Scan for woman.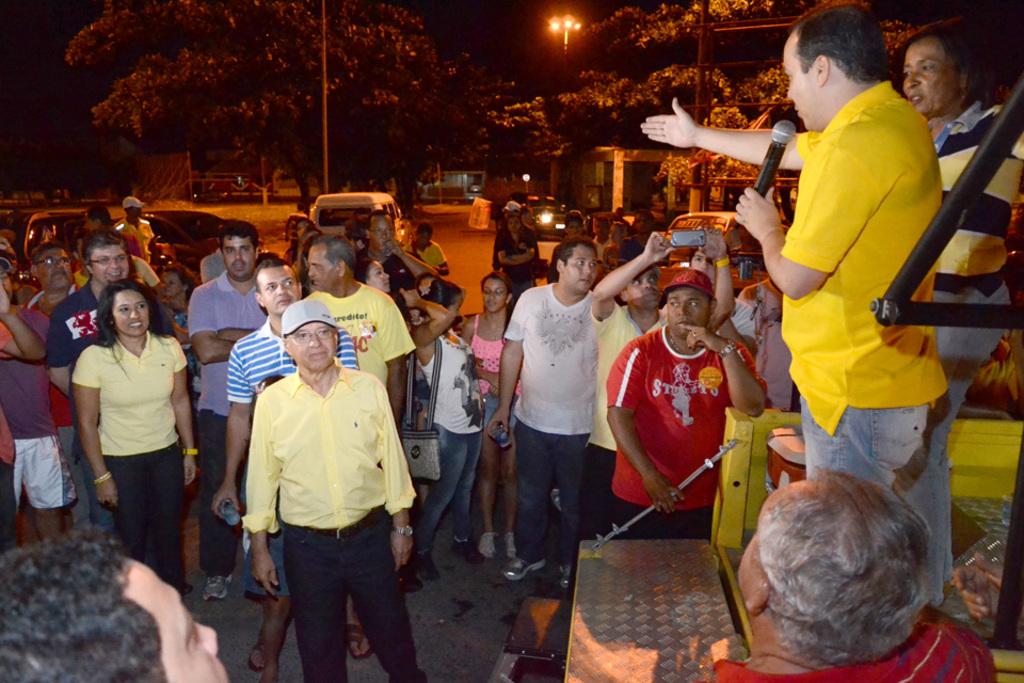
Scan result: box=[390, 268, 484, 577].
